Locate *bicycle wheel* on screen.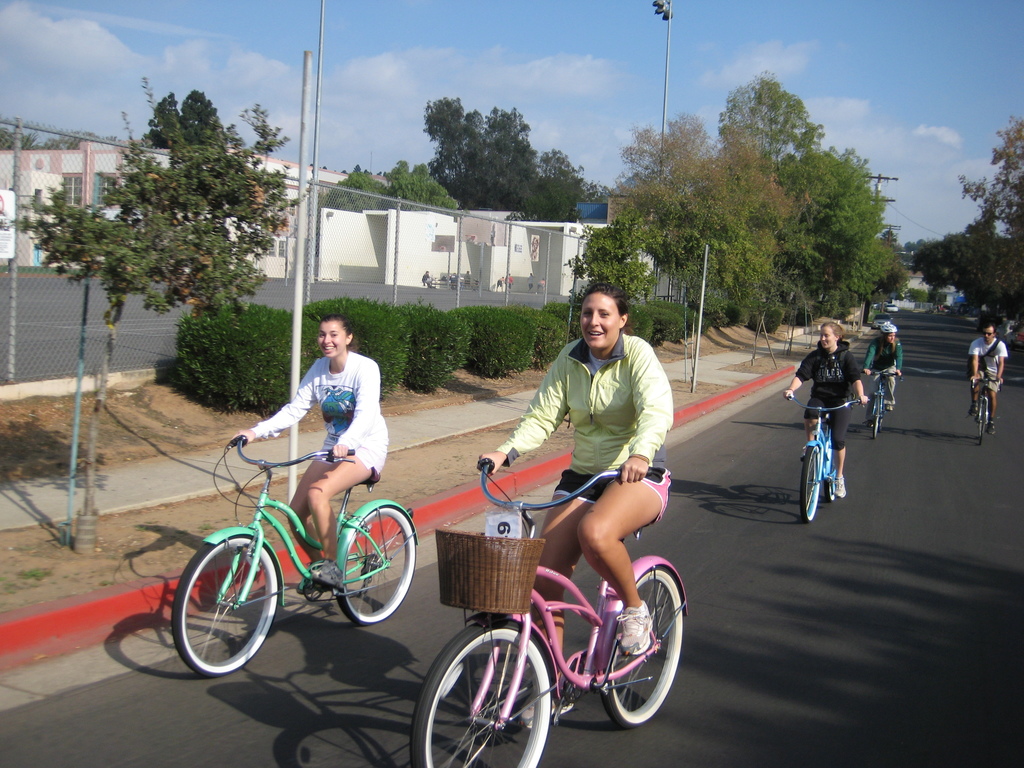
On screen at 411, 618, 555, 767.
